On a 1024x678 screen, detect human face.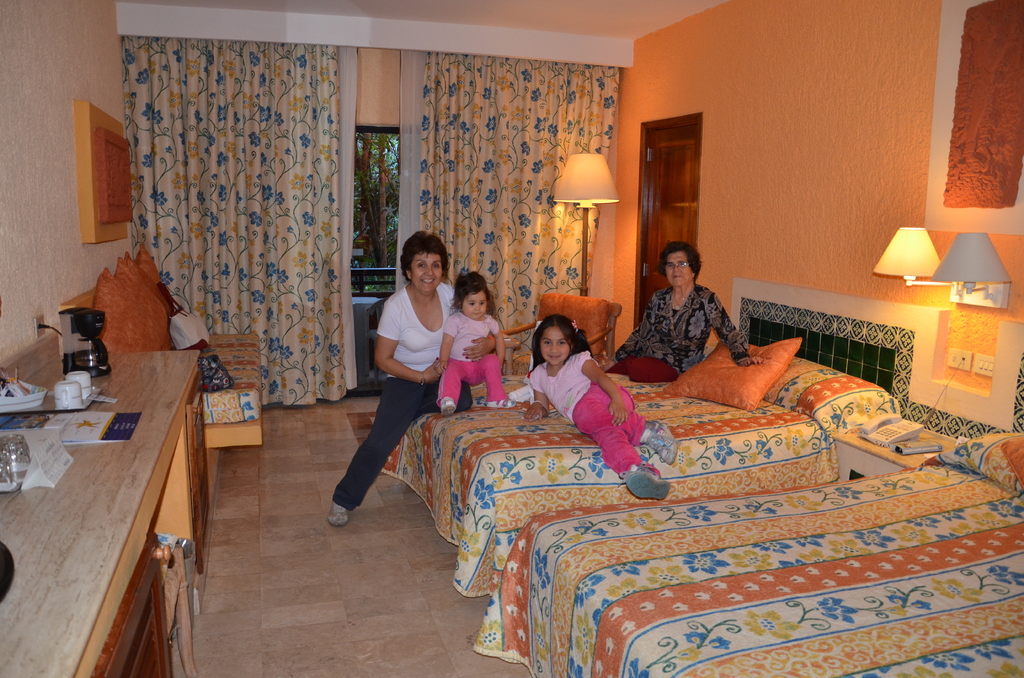
(668, 251, 692, 288).
